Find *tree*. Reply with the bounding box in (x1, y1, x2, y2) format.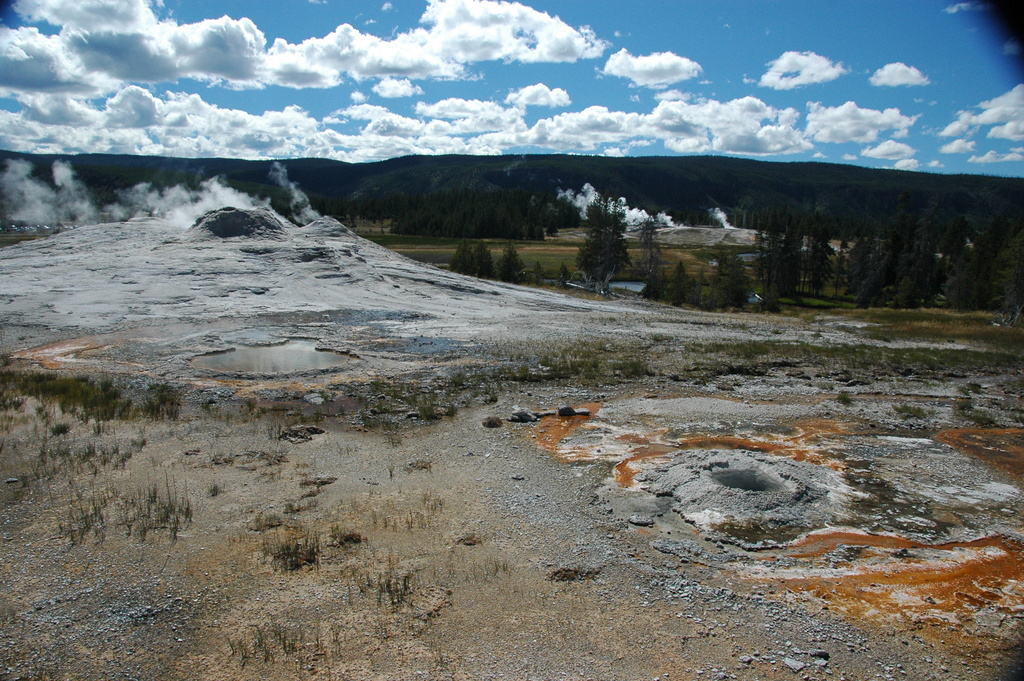
(583, 192, 652, 290).
